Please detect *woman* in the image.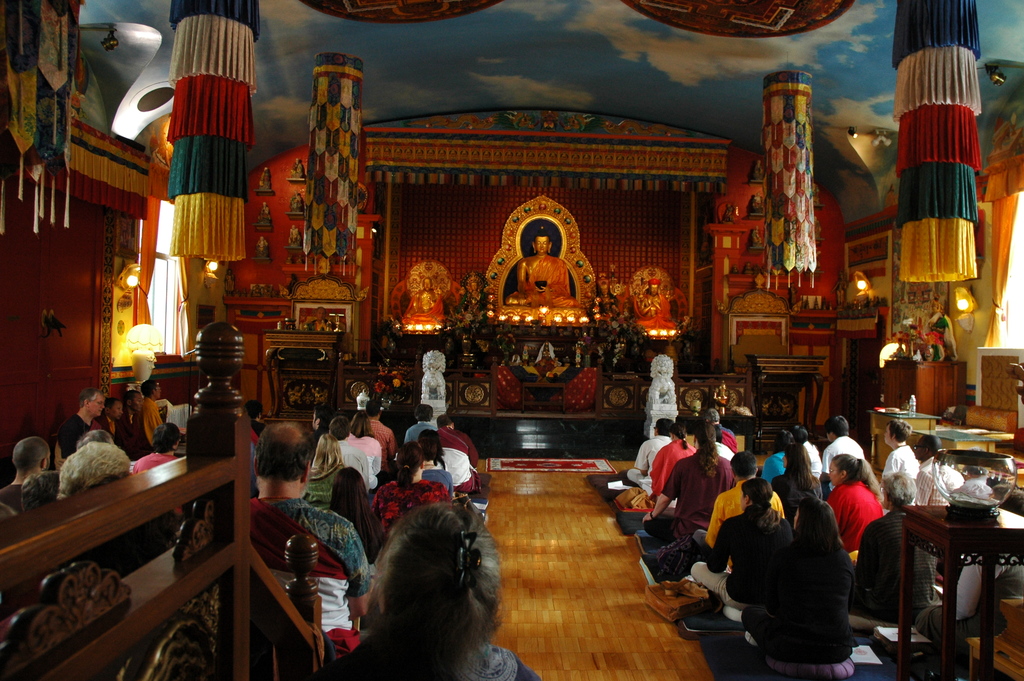
(x1=348, y1=409, x2=387, y2=480).
